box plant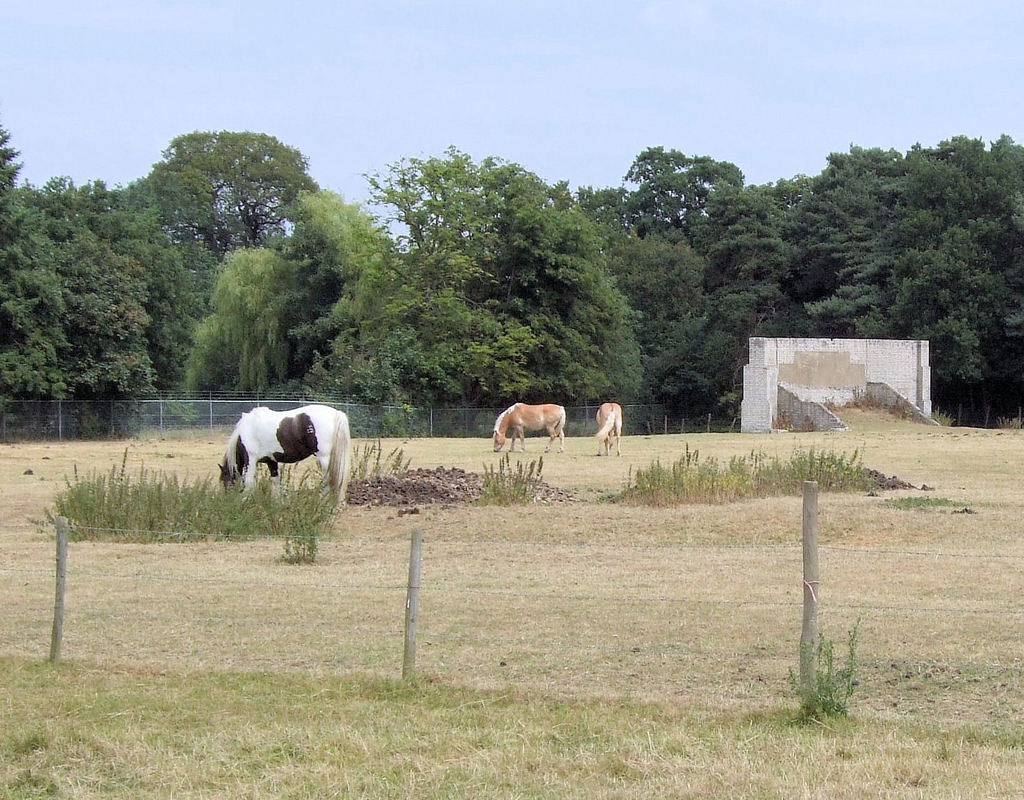
left=613, top=430, right=919, bottom=508
